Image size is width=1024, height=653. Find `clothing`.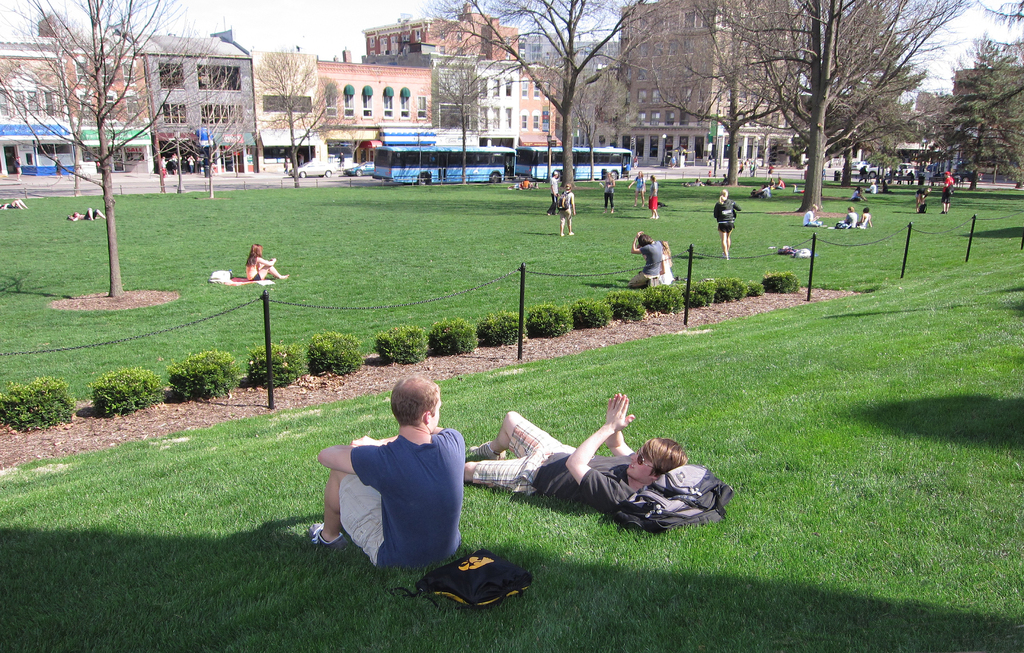
l=661, t=252, r=673, b=284.
